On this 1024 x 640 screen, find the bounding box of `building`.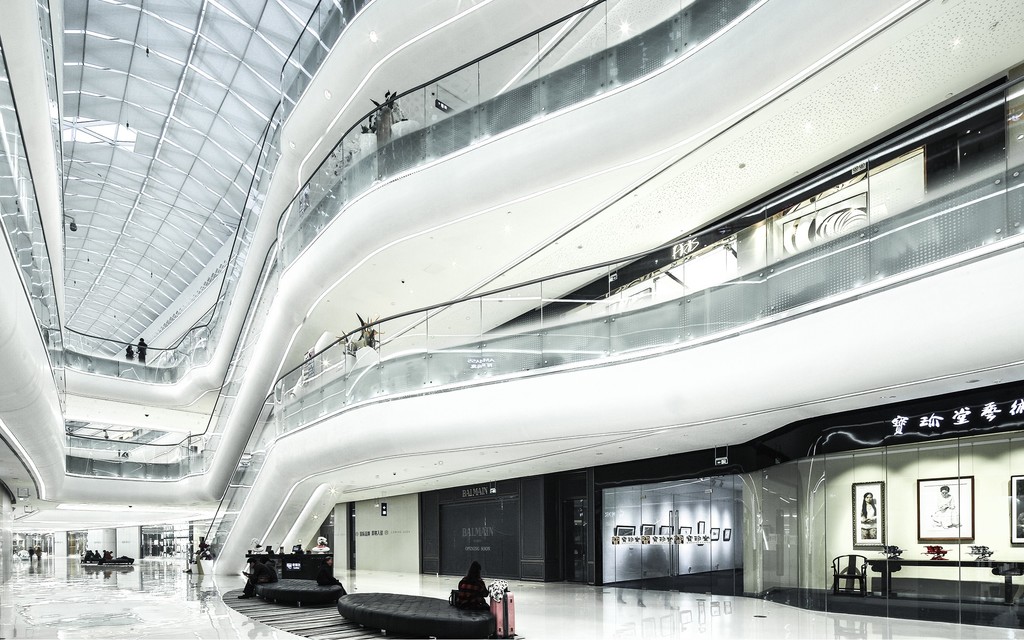
Bounding box: {"left": 0, "top": 0, "right": 1023, "bottom": 639}.
